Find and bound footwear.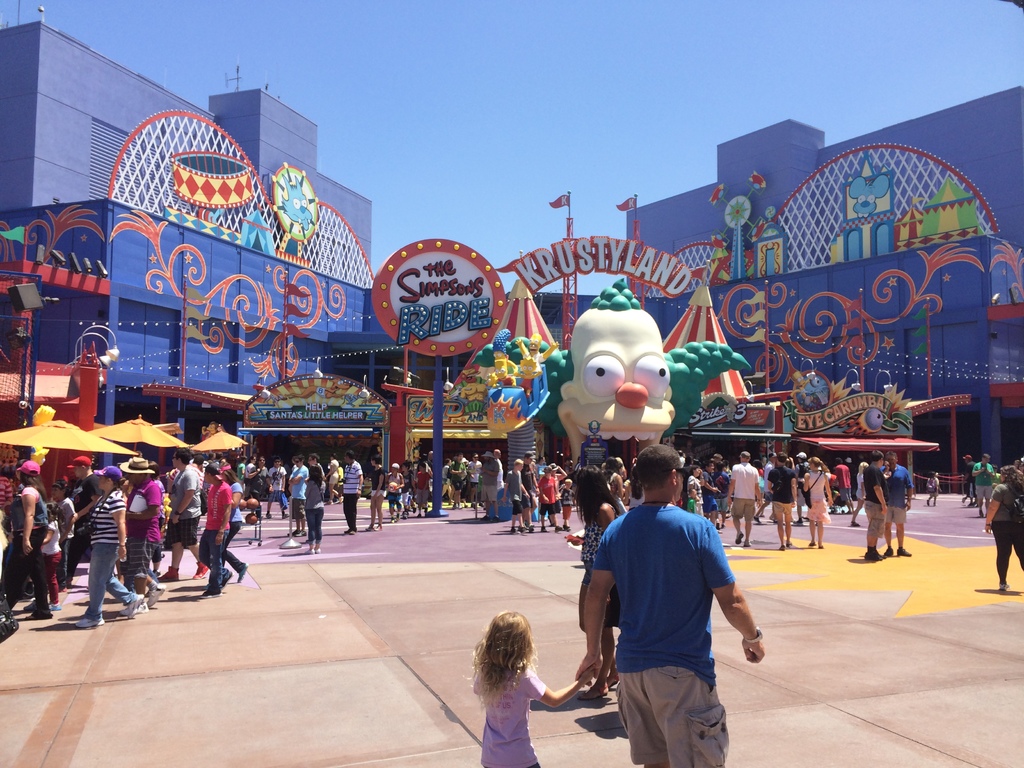
Bound: bbox(25, 607, 51, 618).
